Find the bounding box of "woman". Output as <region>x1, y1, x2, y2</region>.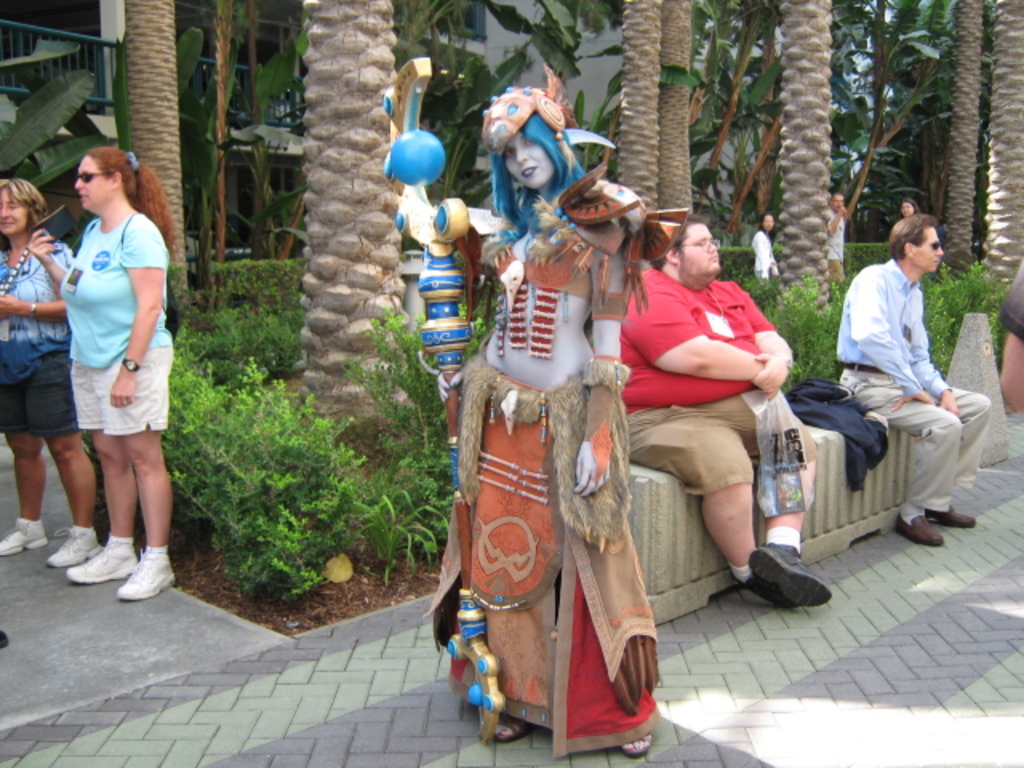
<region>749, 208, 778, 278</region>.
